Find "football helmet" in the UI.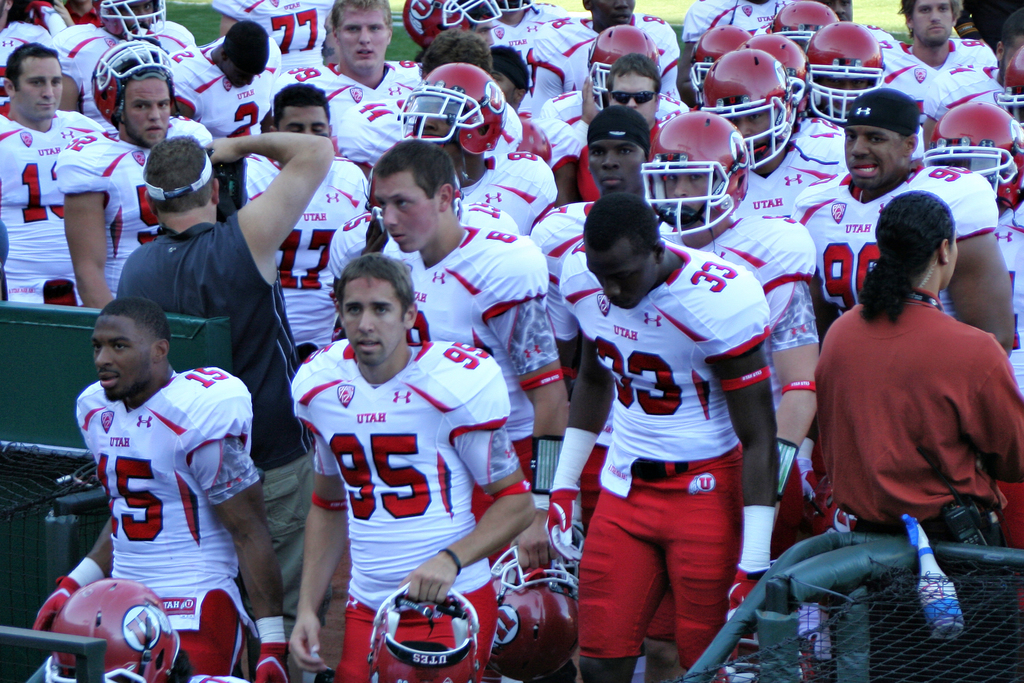
UI element at (806,18,884,124).
